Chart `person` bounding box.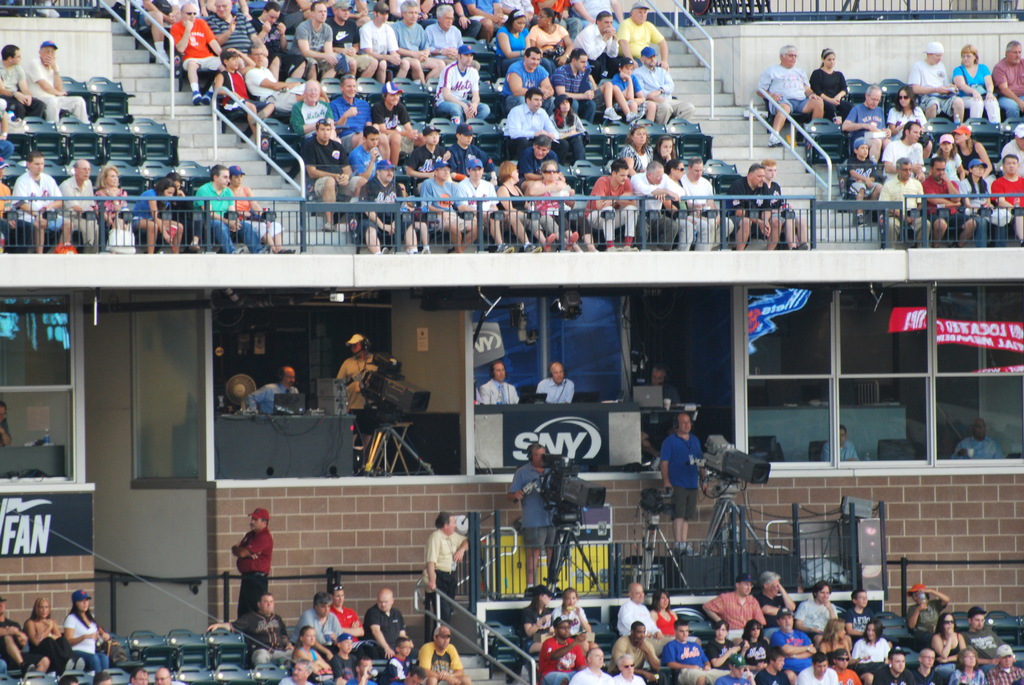
Charted: [left=95, top=668, right=120, bottom=684].
